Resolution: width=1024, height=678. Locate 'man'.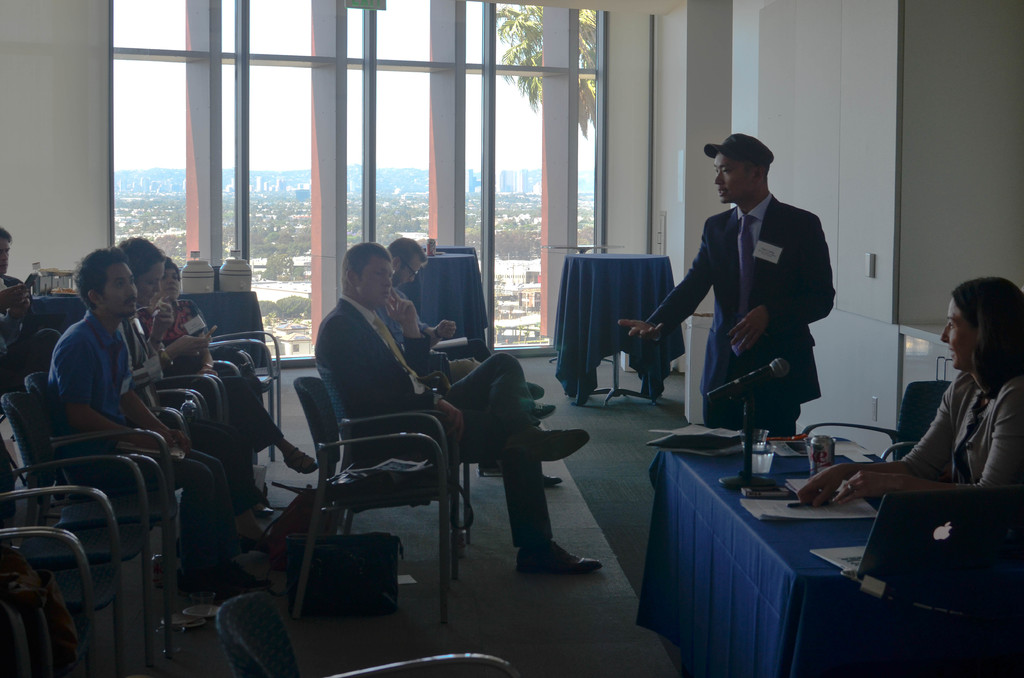
(0, 225, 67, 404).
